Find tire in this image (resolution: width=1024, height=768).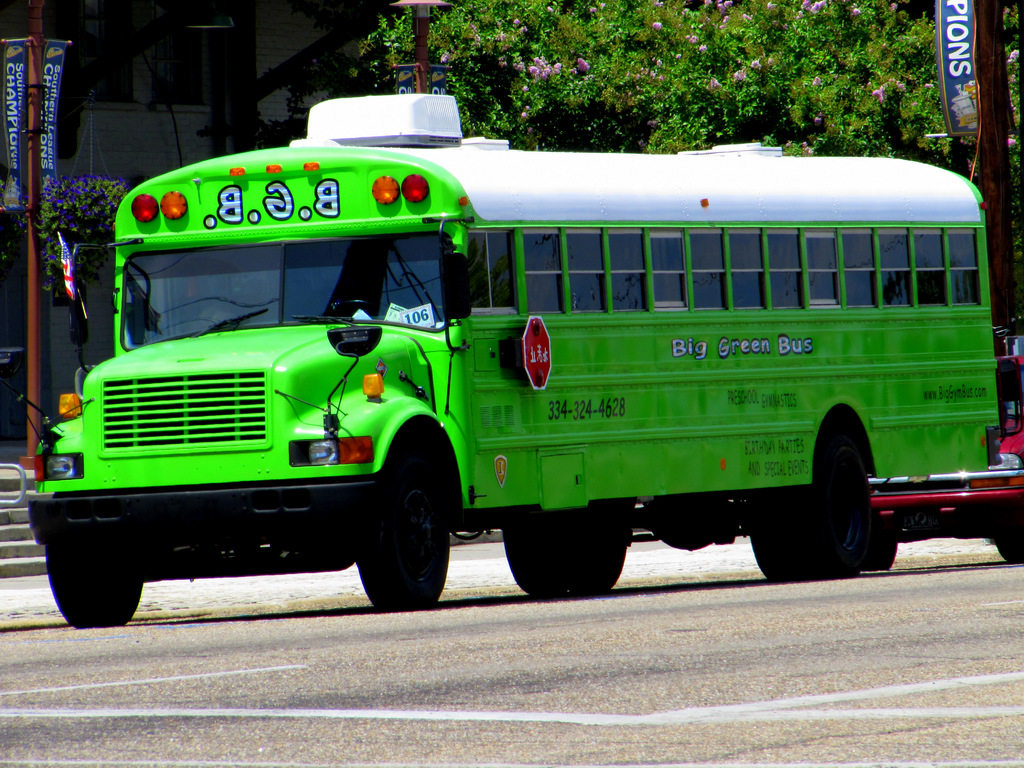
[left=749, top=520, right=782, bottom=585].
